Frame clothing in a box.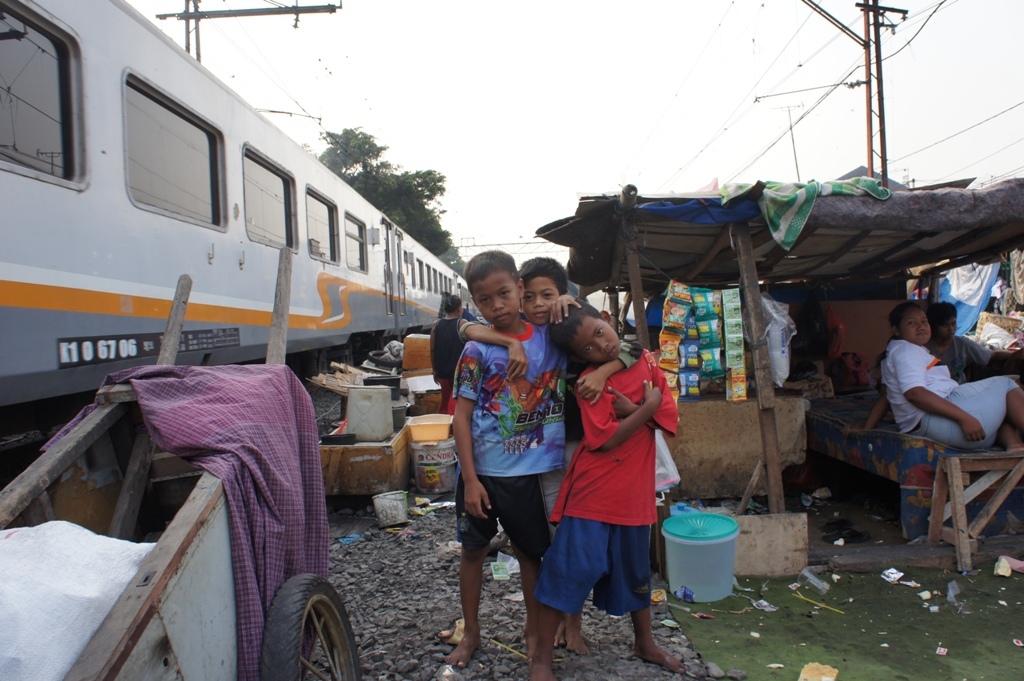
[left=879, top=334, right=1023, bottom=448].
